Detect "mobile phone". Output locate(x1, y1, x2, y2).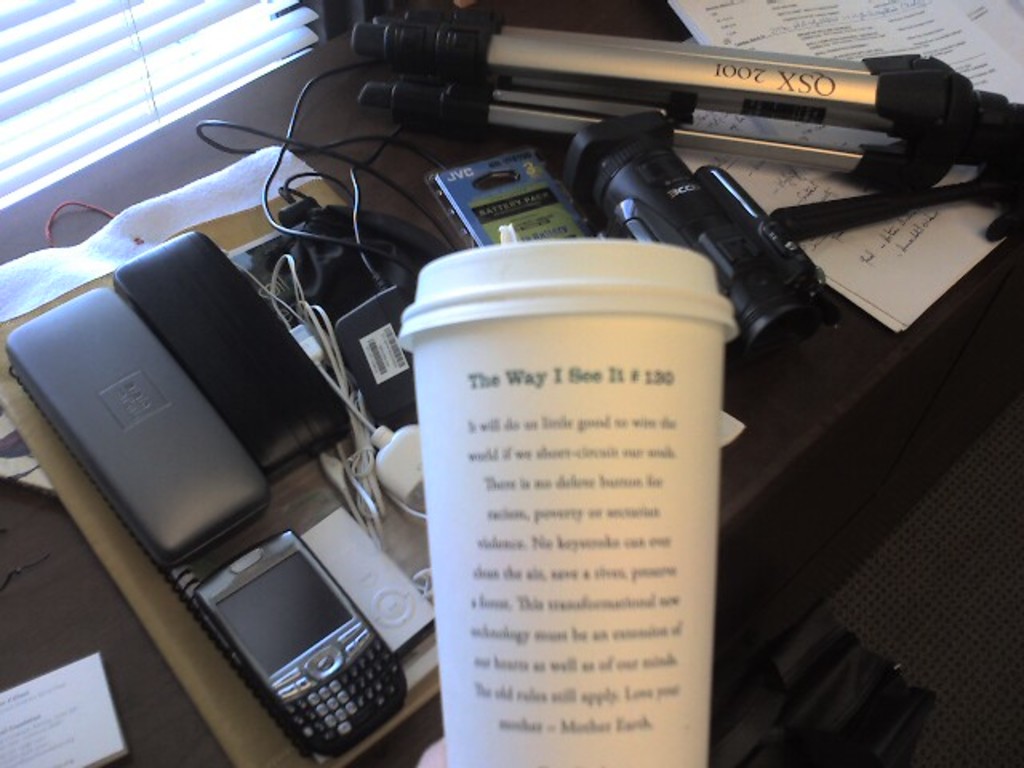
locate(166, 514, 411, 747).
